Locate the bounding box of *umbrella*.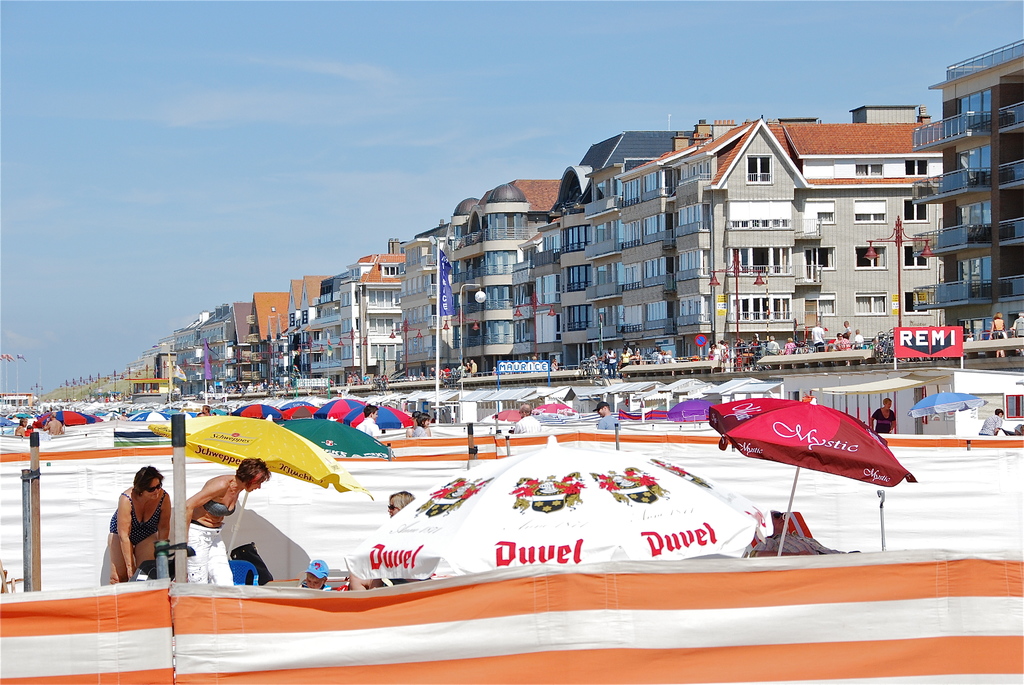
Bounding box: x1=147, y1=417, x2=377, y2=555.
